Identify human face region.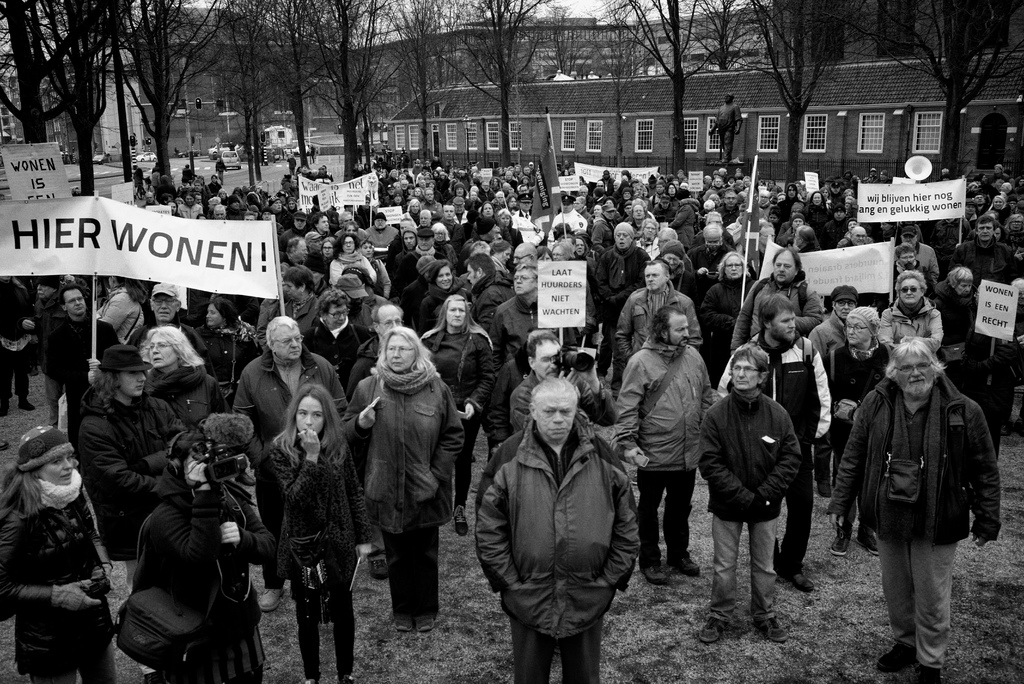
Region: 323/303/348/327.
